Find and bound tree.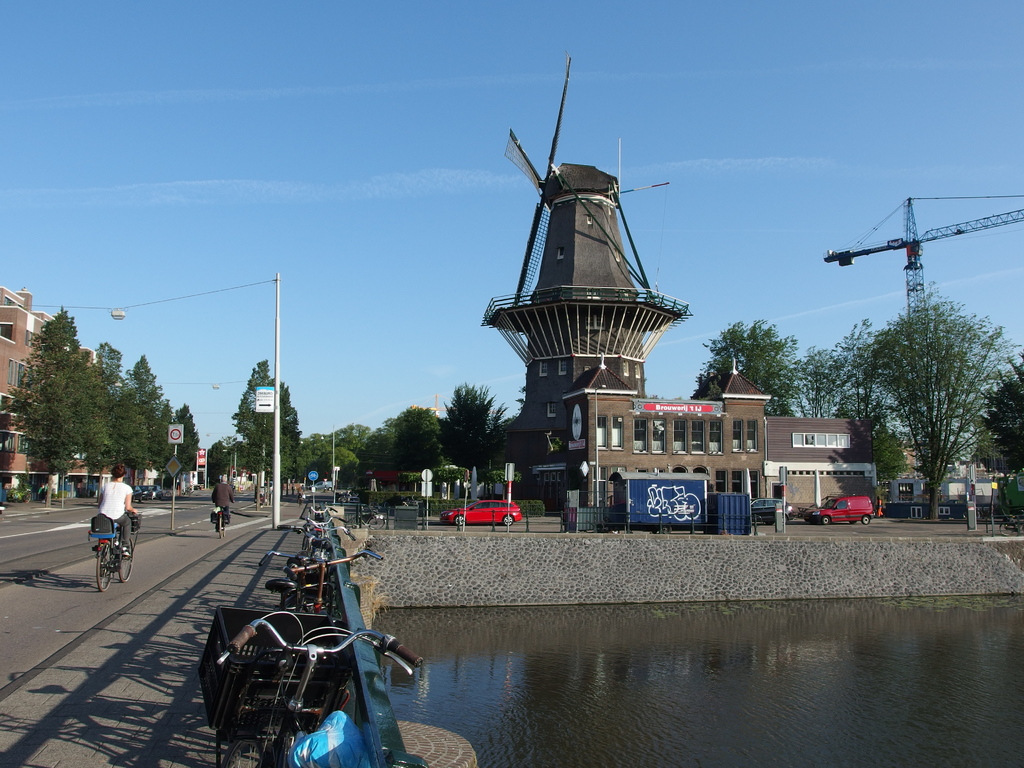
Bound: pyautogui.locateOnScreen(170, 403, 201, 484).
